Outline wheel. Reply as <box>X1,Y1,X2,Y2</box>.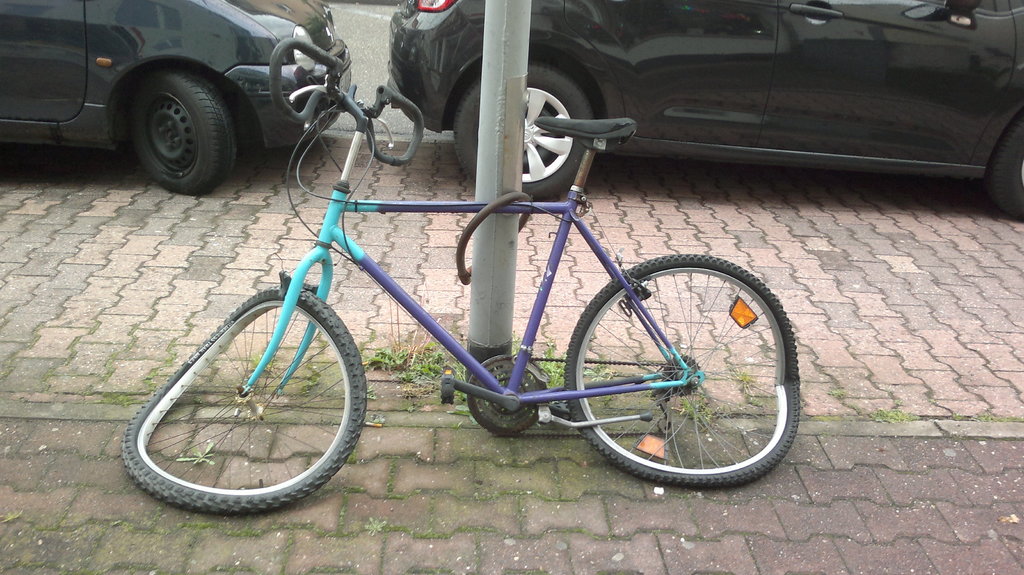
<box>564,251,792,487</box>.
